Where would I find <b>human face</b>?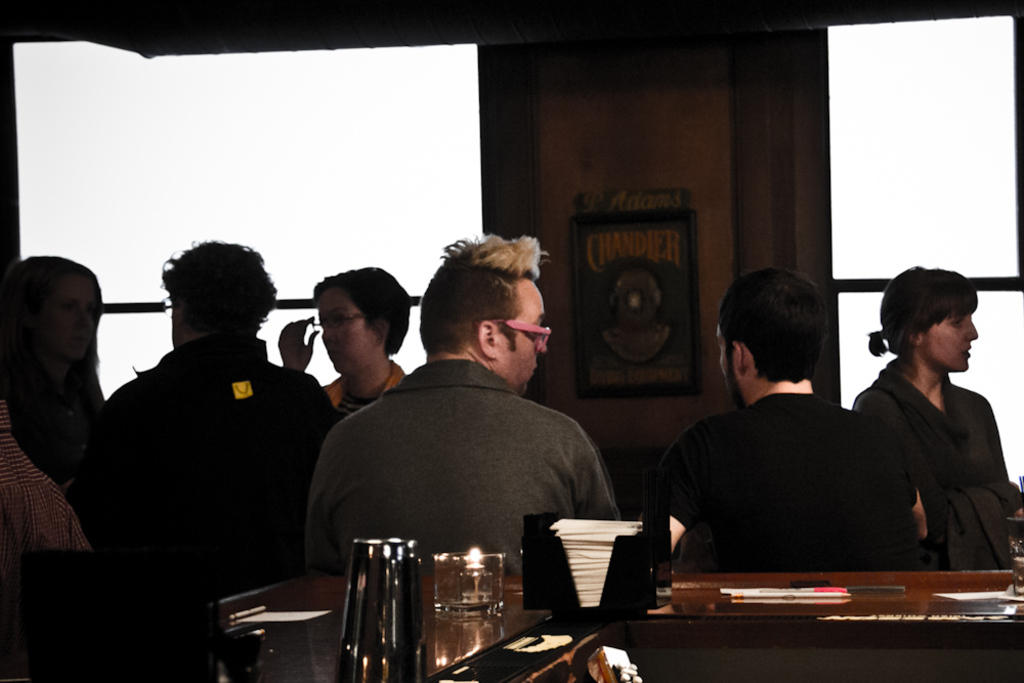
At {"left": 922, "top": 305, "right": 981, "bottom": 378}.
